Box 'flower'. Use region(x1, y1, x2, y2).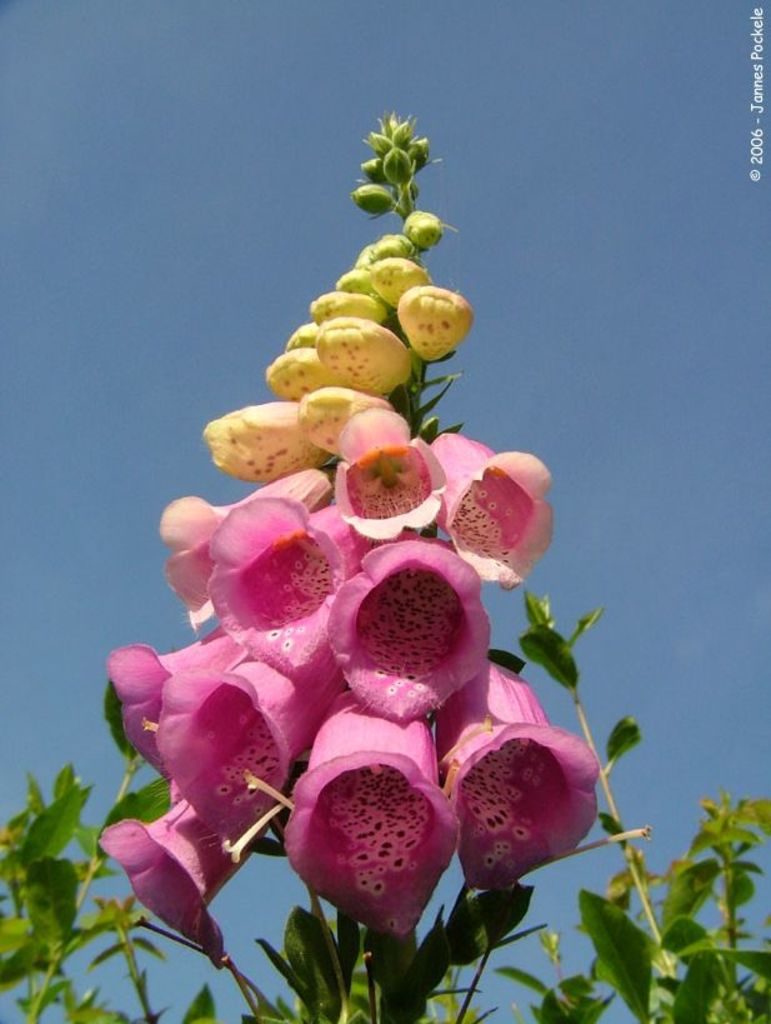
region(435, 660, 600, 905).
